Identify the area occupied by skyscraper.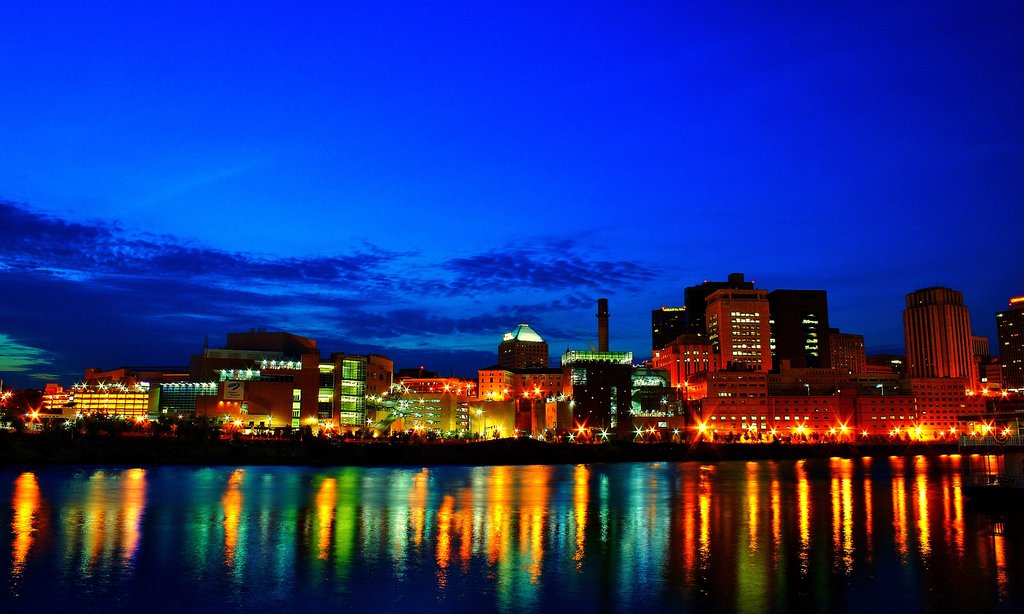
Area: {"x1": 764, "y1": 281, "x2": 844, "y2": 370}.
